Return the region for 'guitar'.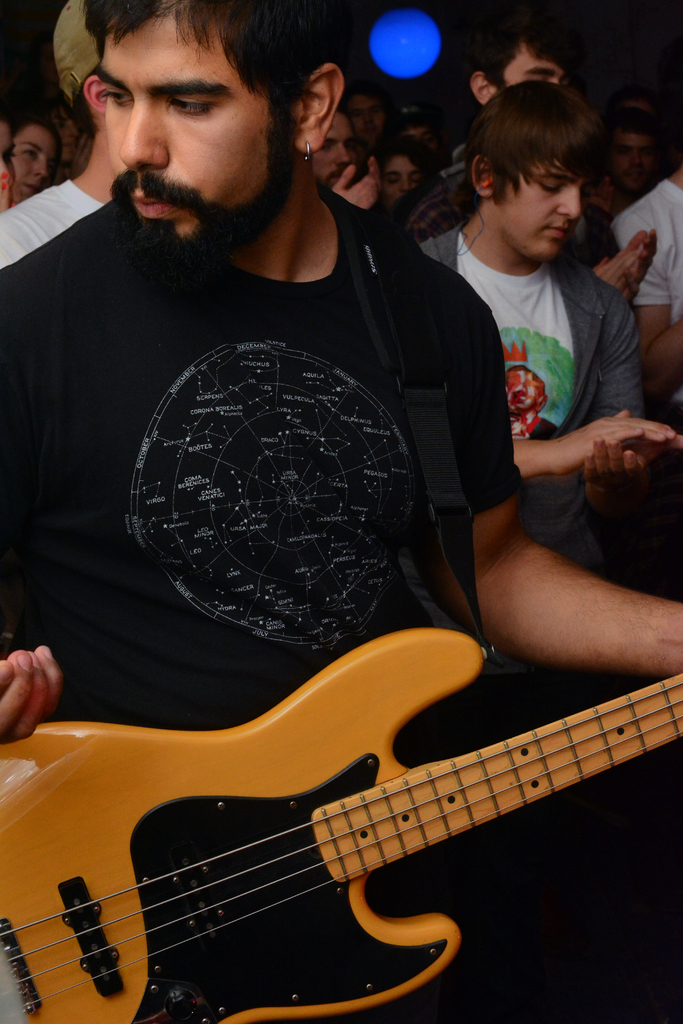
detection(0, 594, 682, 1021).
